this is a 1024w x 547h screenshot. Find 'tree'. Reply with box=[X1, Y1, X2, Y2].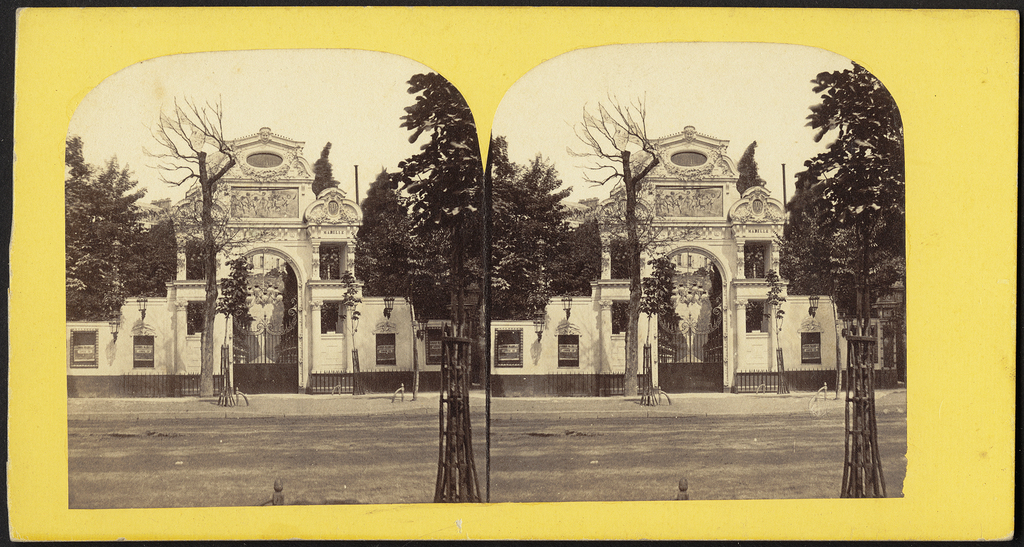
box=[67, 133, 178, 322].
